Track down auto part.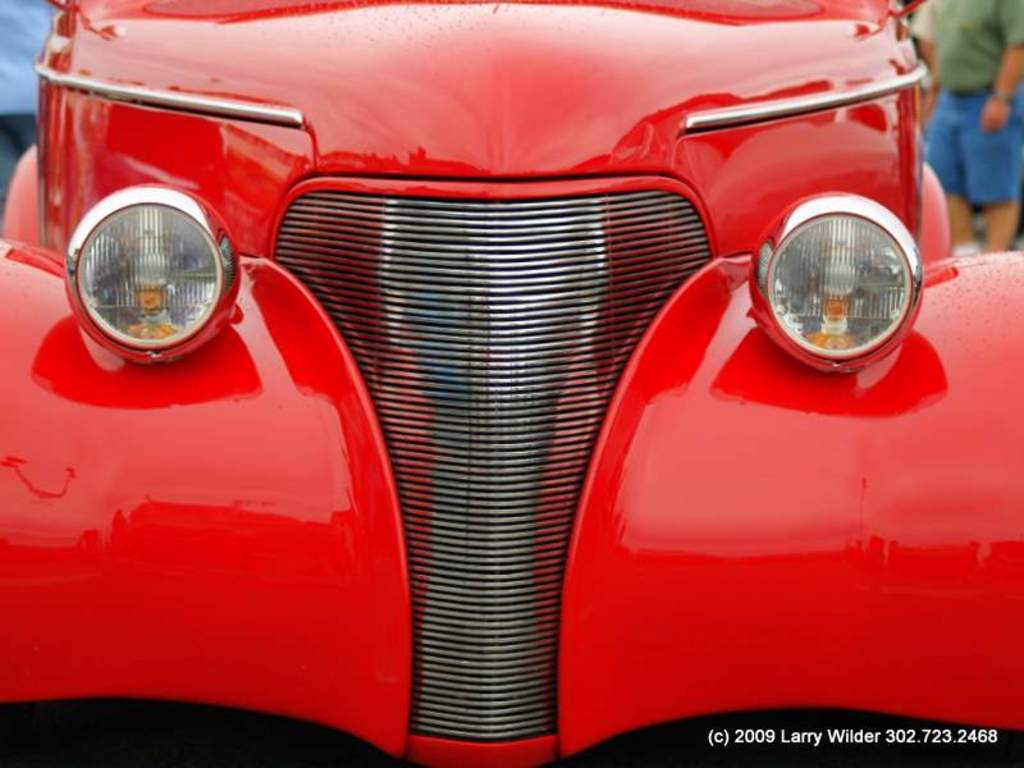
Tracked to 81, 172, 265, 361.
